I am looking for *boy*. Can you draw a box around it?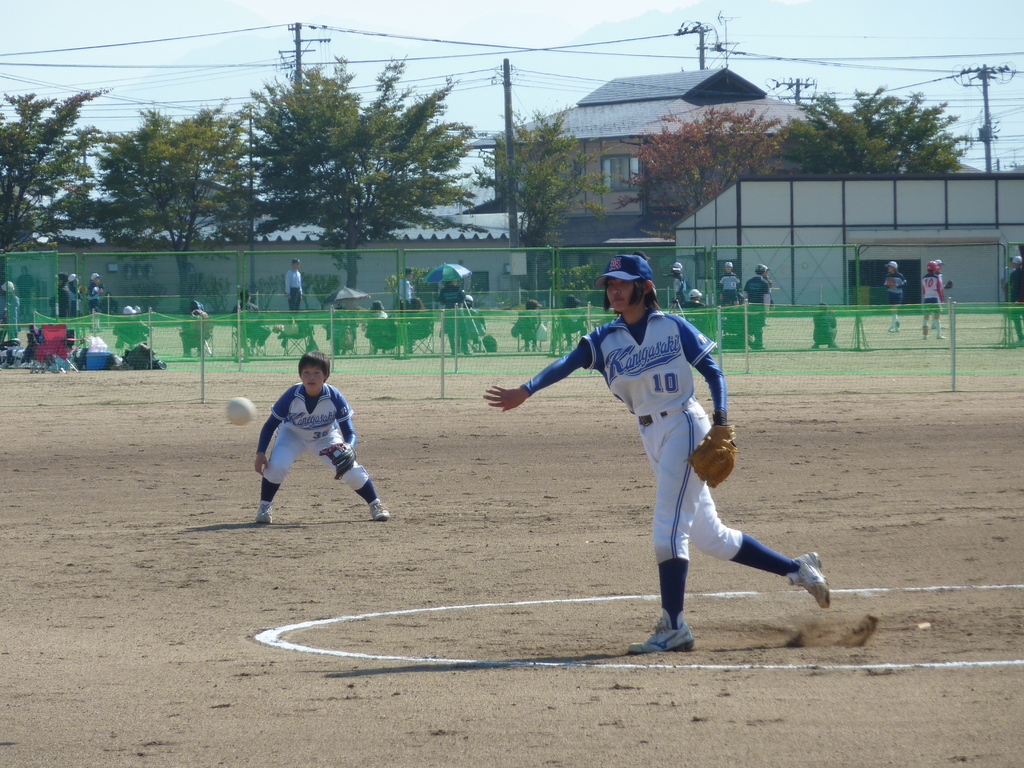
Sure, the bounding box is box=[677, 290, 705, 305].
